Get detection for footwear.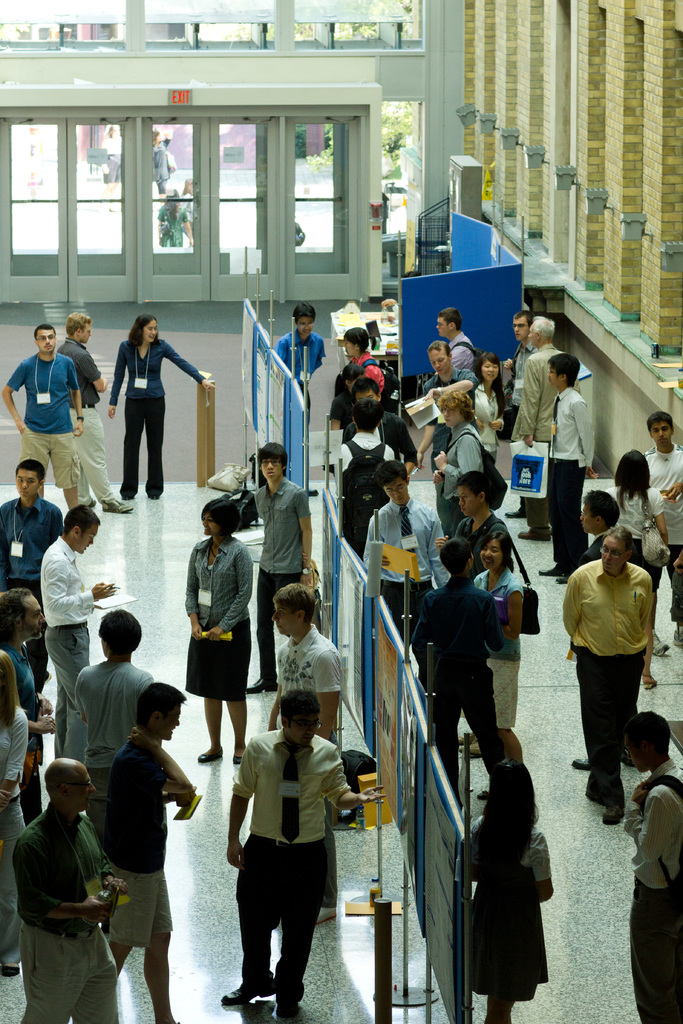
Detection: <box>312,908,342,929</box>.
